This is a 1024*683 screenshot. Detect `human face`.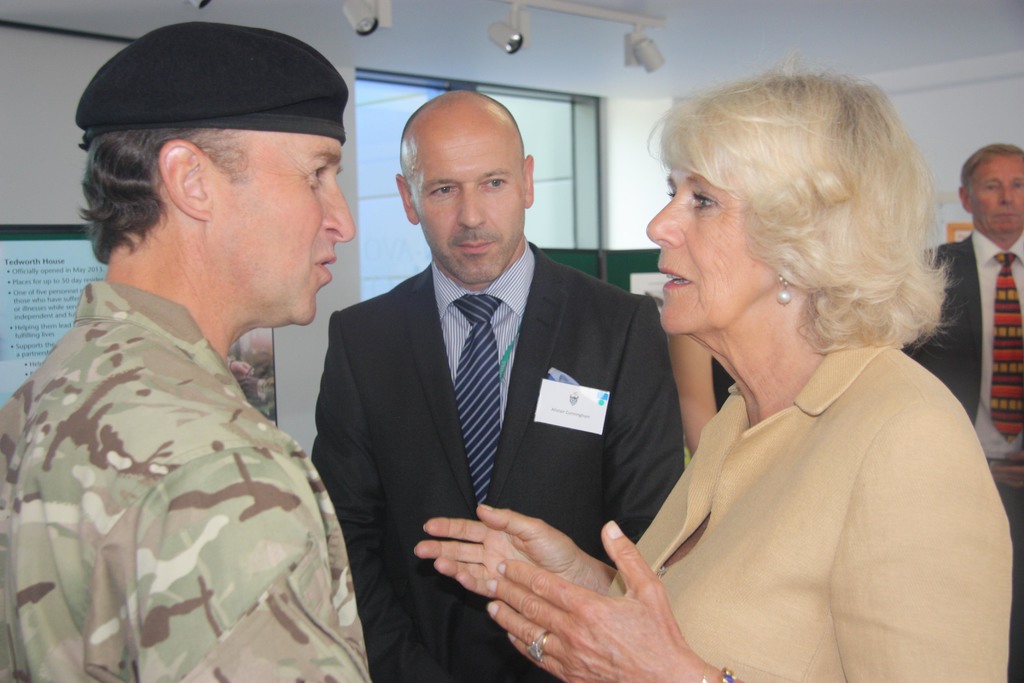
left=220, top=131, right=358, bottom=321.
